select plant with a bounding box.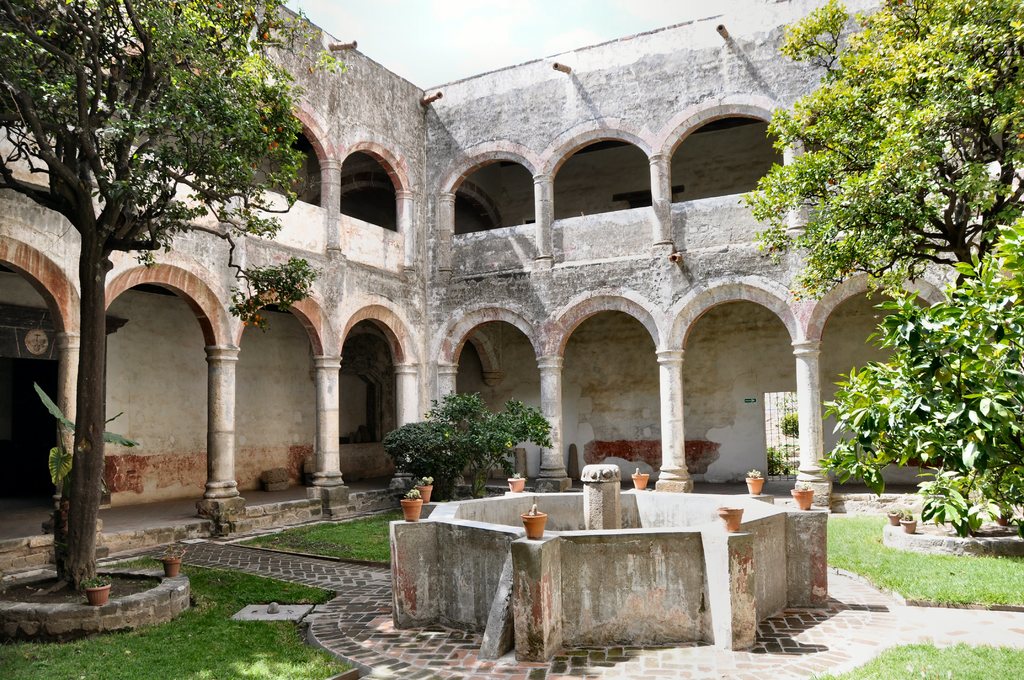
156/547/184/563.
